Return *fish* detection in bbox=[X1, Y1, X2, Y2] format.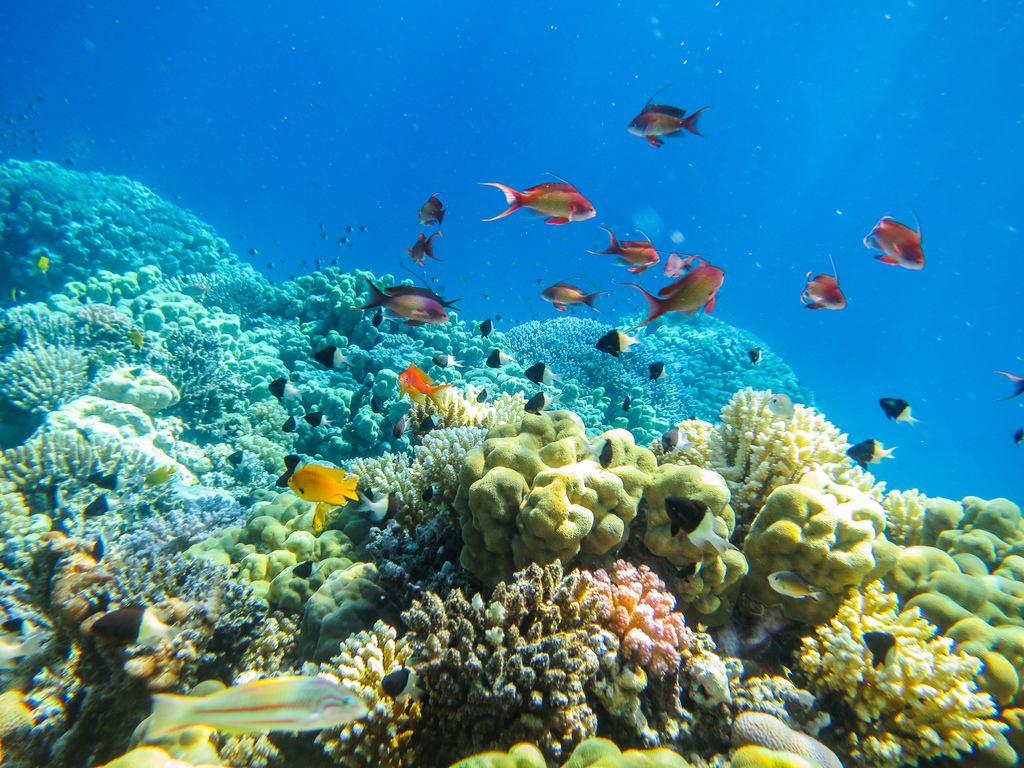
bbox=[410, 233, 440, 267].
